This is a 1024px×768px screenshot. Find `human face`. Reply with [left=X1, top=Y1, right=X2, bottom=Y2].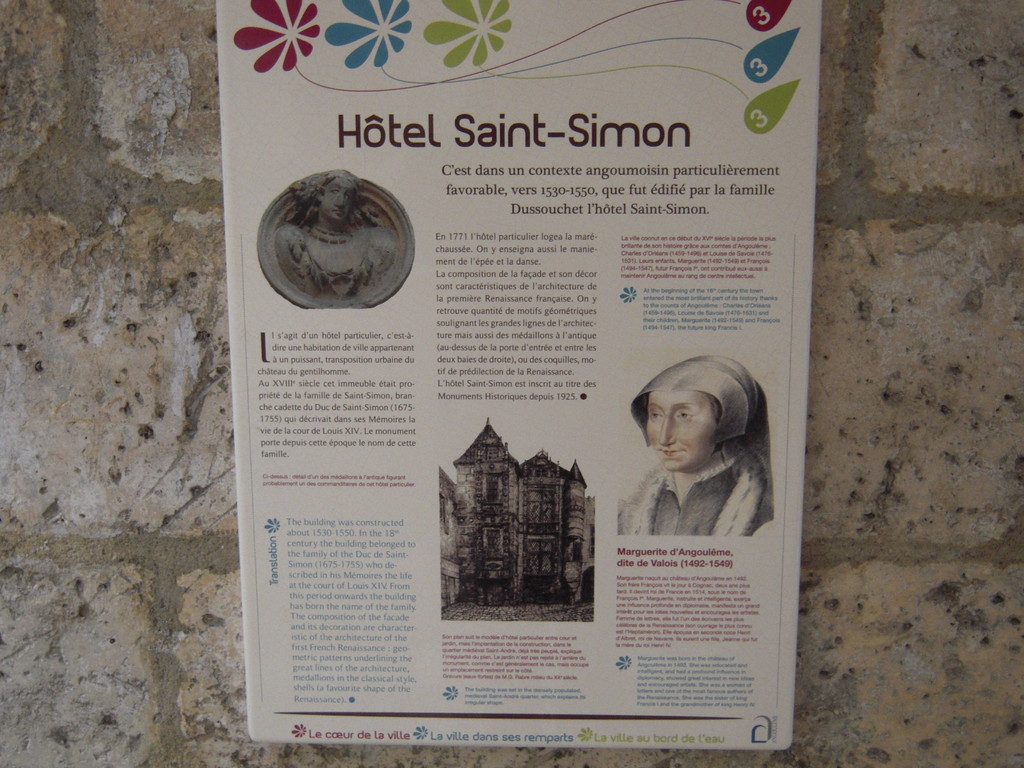
[left=322, top=175, right=354, bottom=225].
